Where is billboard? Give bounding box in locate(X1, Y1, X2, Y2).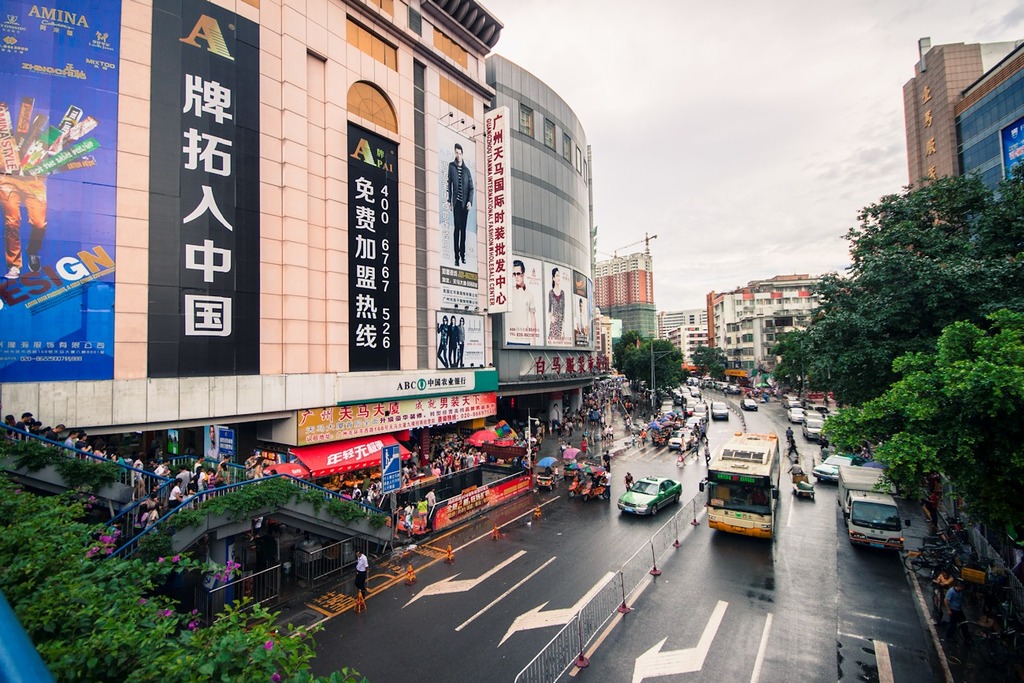
locate(0, 0, 113, 388).
